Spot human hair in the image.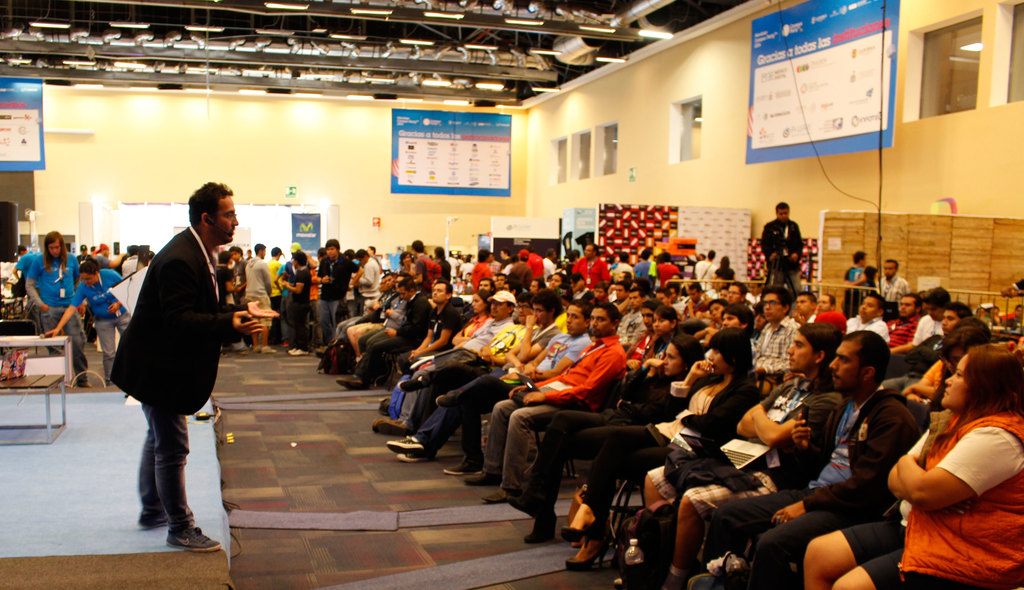
human hair found at (x1=560, y1=282, x2=573, y2=298).
